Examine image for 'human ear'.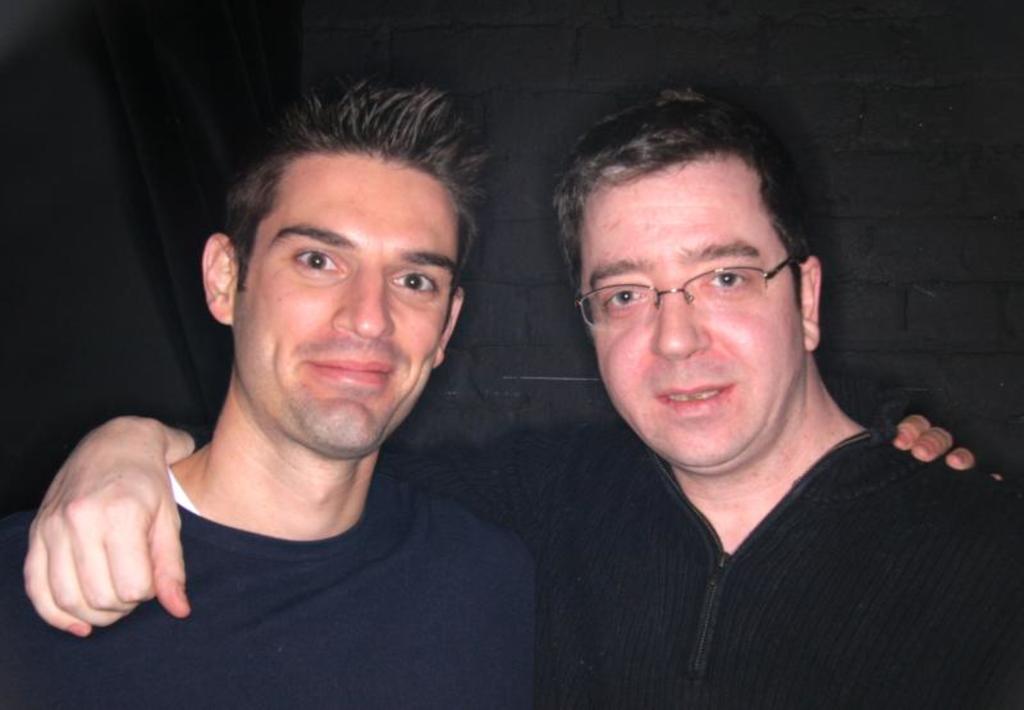
Examination result: 434/288/466/365.
